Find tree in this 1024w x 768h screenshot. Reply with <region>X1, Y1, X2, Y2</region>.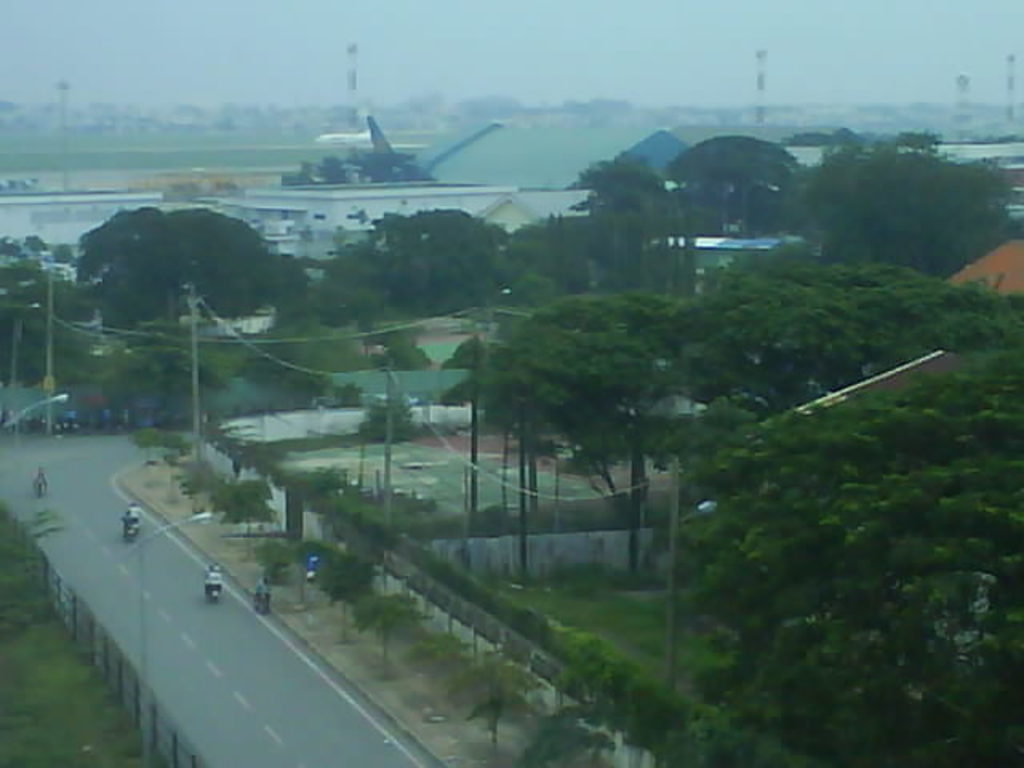
<region>219, 475, 272, 554</region>.
